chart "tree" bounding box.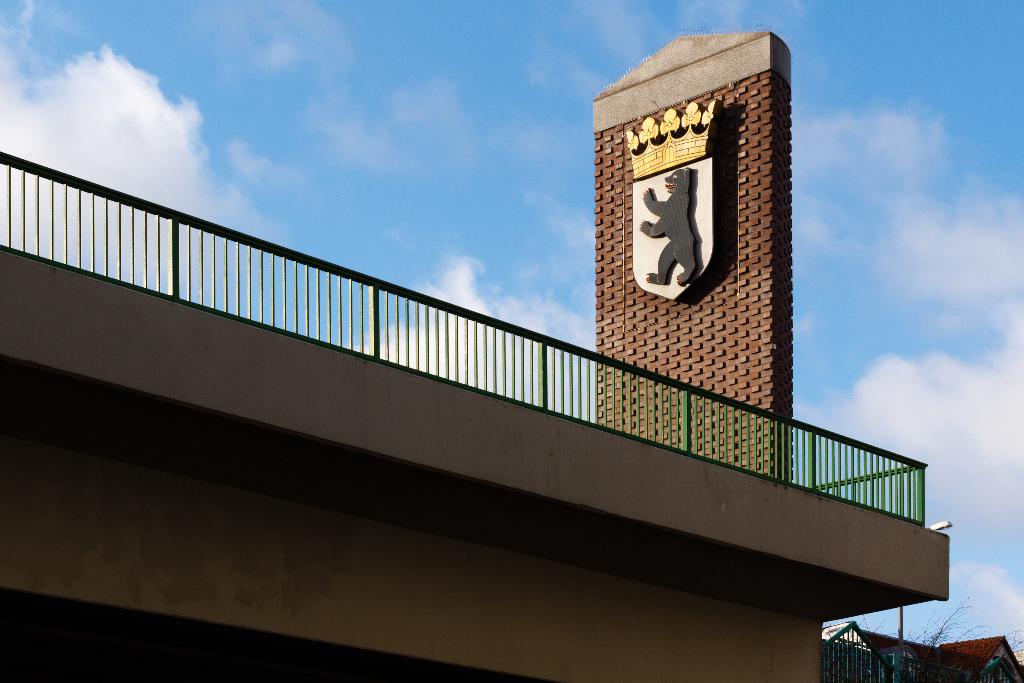
Charted: 872 588 993 682.
